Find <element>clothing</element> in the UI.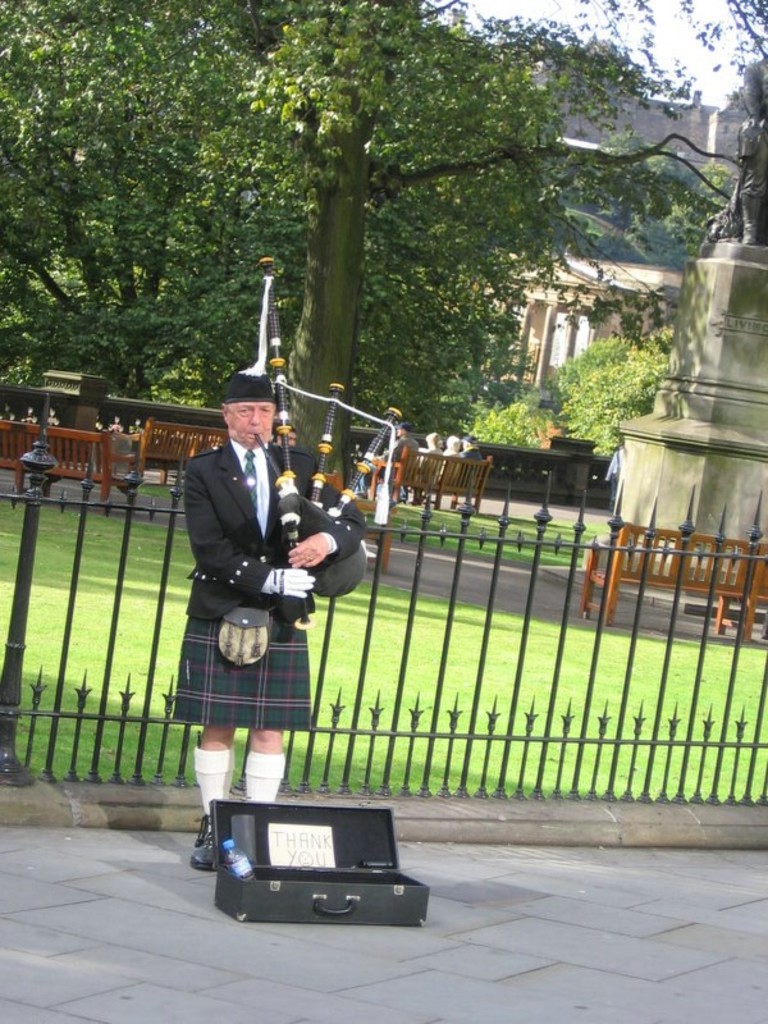
UI element at Rect(360, 435, 419, 492).
